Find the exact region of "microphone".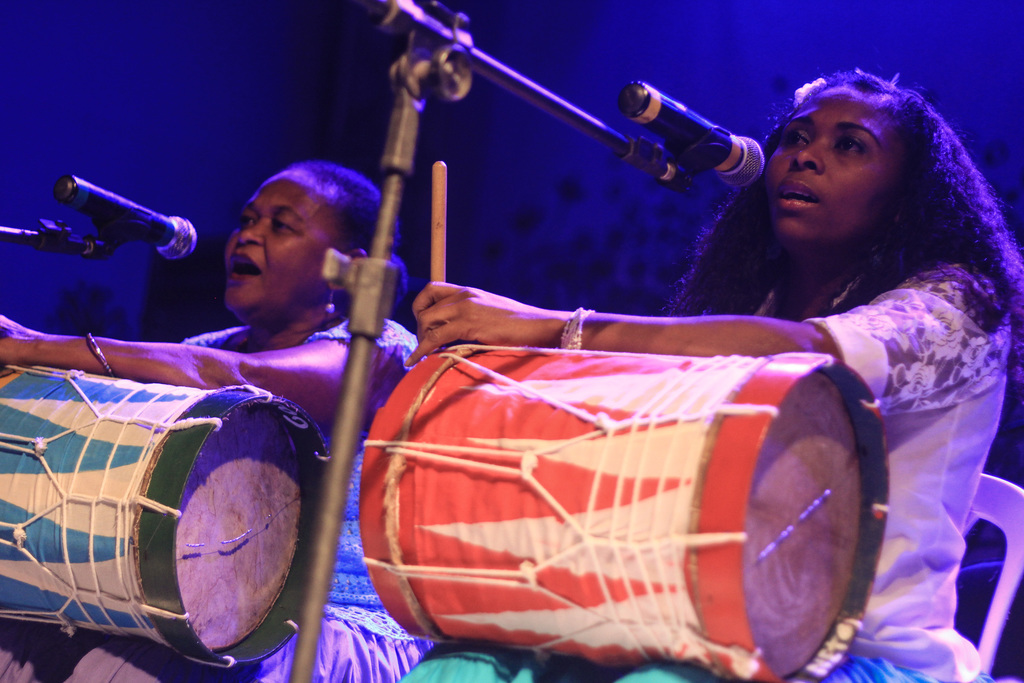
Exact region: (51,167,210,273).
